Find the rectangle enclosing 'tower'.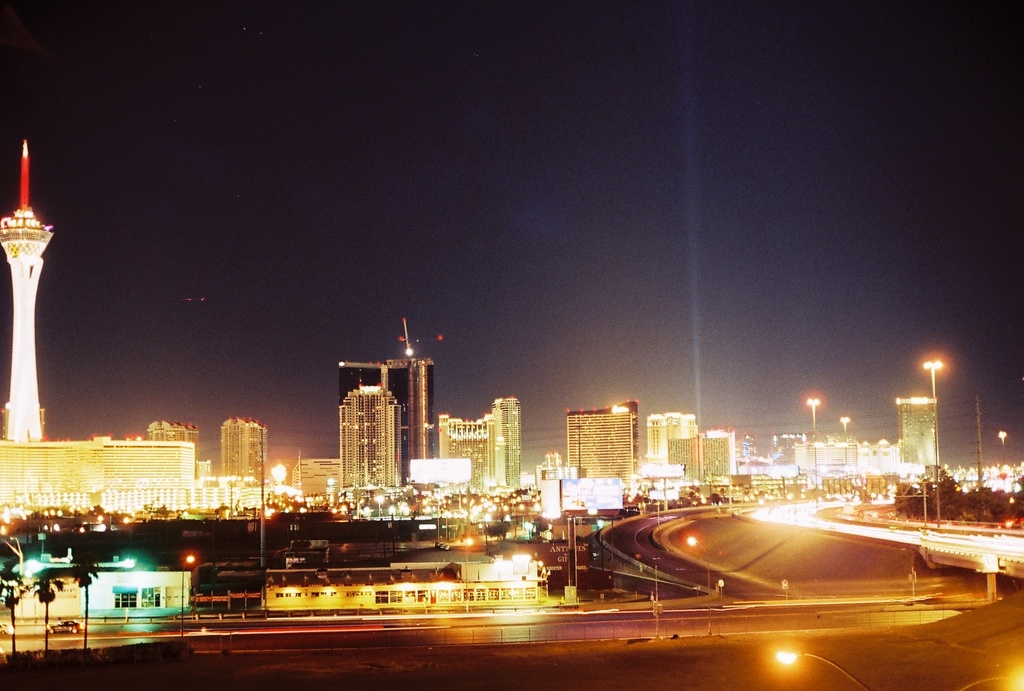
bbox(664, 432, 731, 483).
